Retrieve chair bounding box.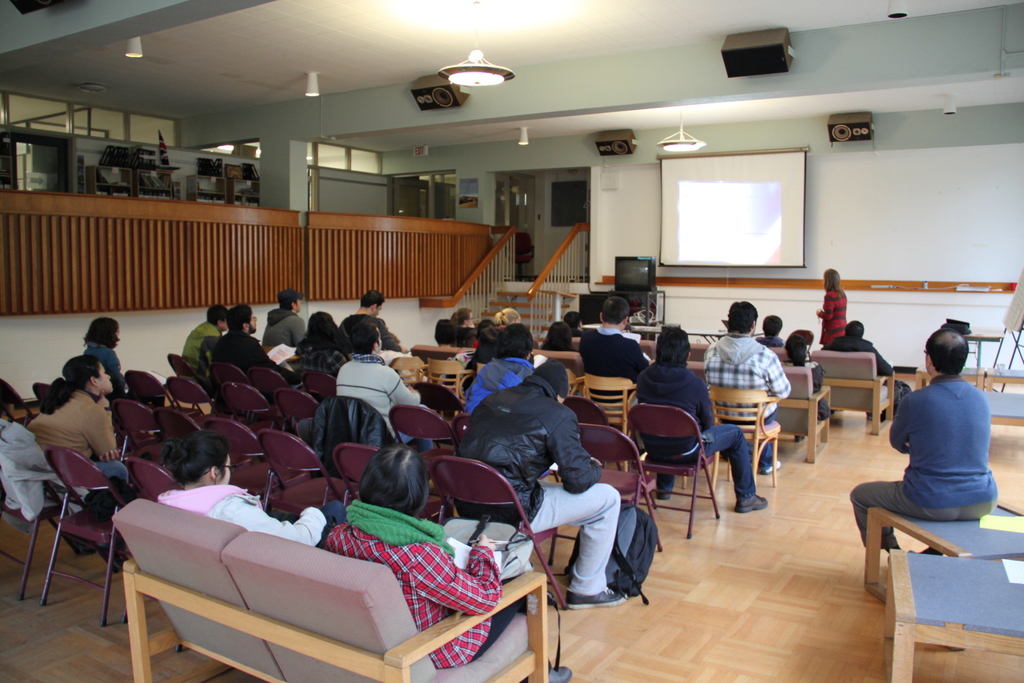
Bounding box: box=[391, 353, 429, 388].
